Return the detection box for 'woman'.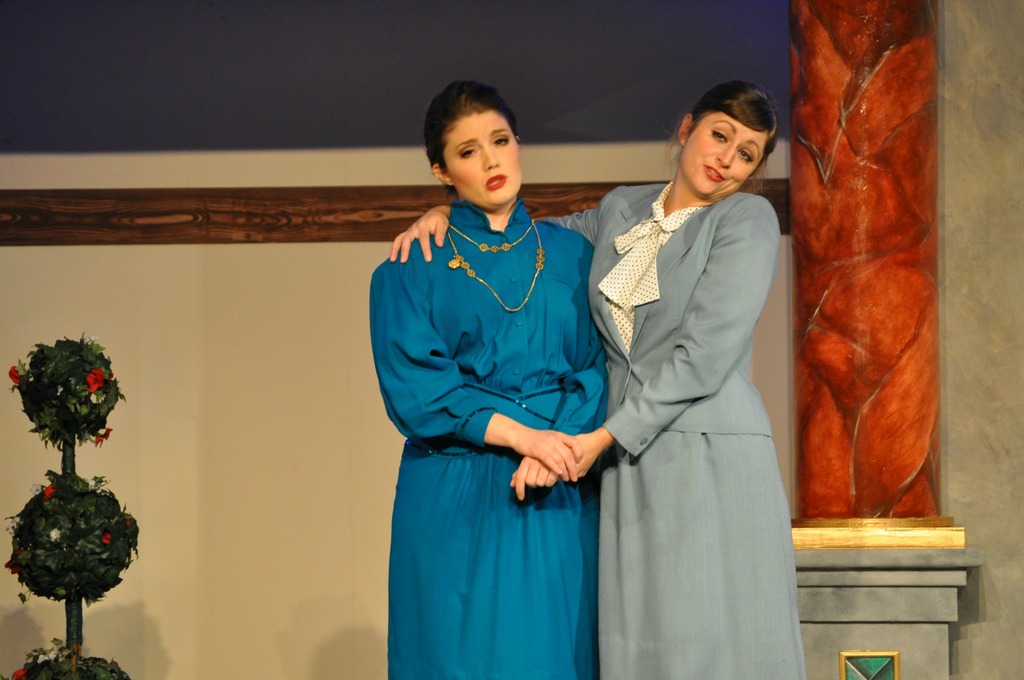
select_region(364, 82, 604, 679).
